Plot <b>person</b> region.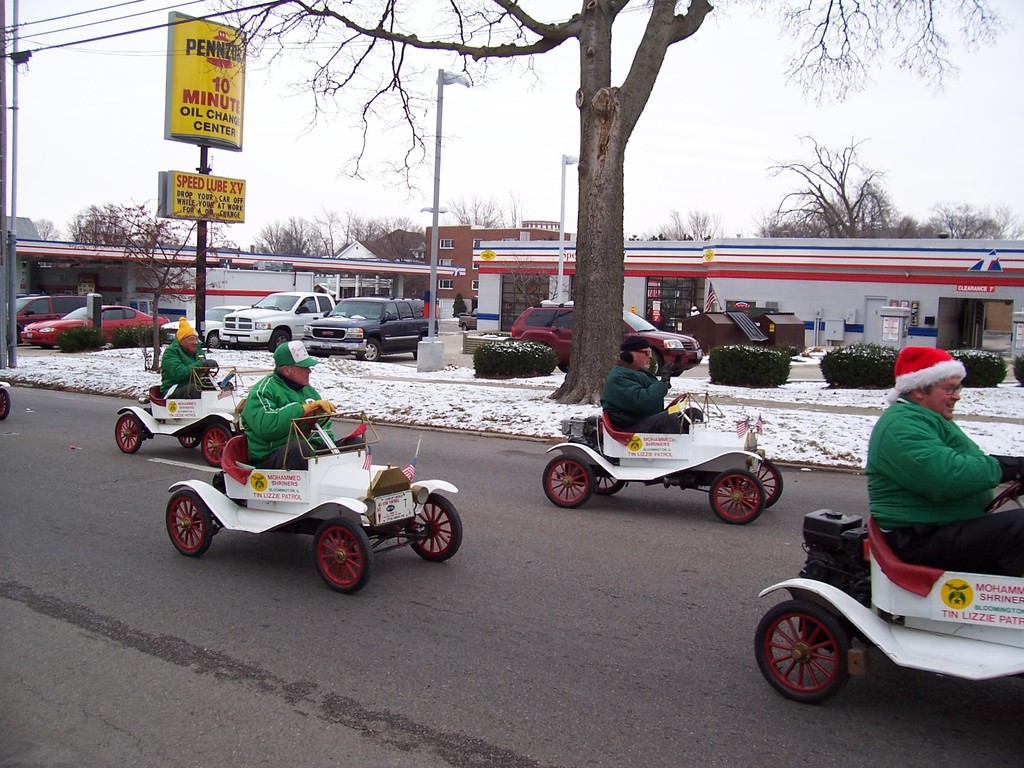
Plotted at <bbox>866, 348, 1023, 580</bbox>.
